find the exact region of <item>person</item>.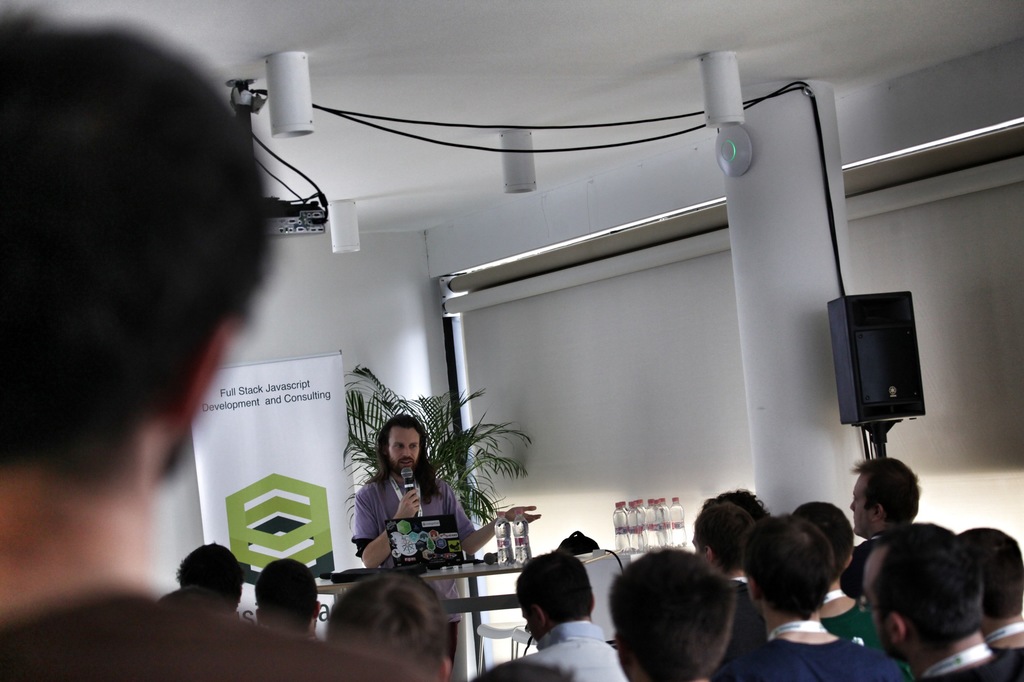
Exact region: locate(509, 547, 609, 672).
